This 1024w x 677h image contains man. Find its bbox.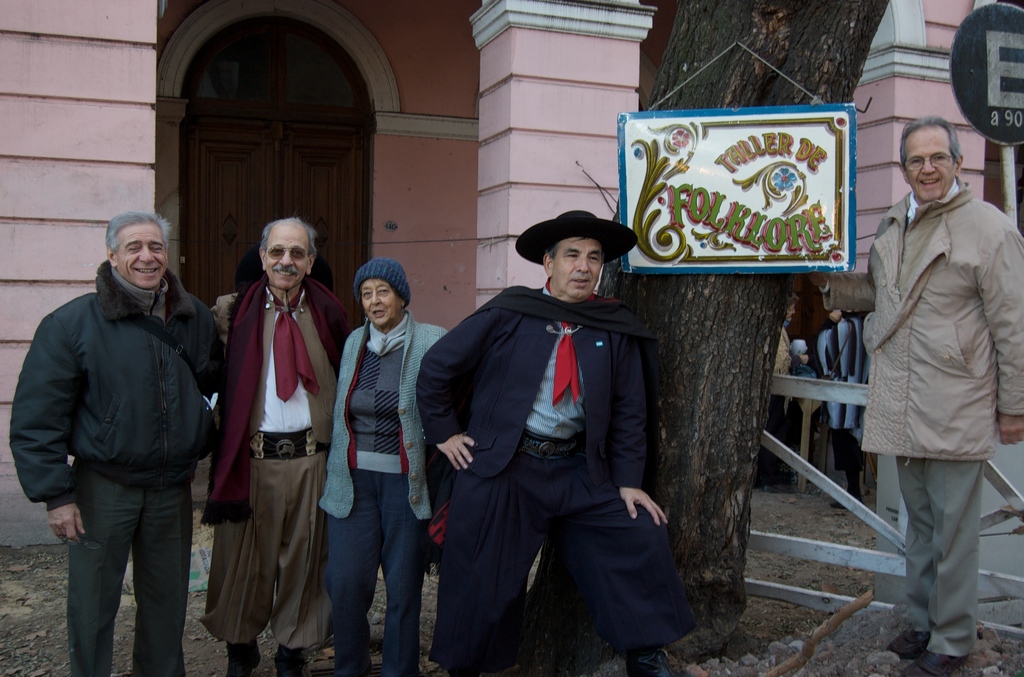
19/186/221/673.
